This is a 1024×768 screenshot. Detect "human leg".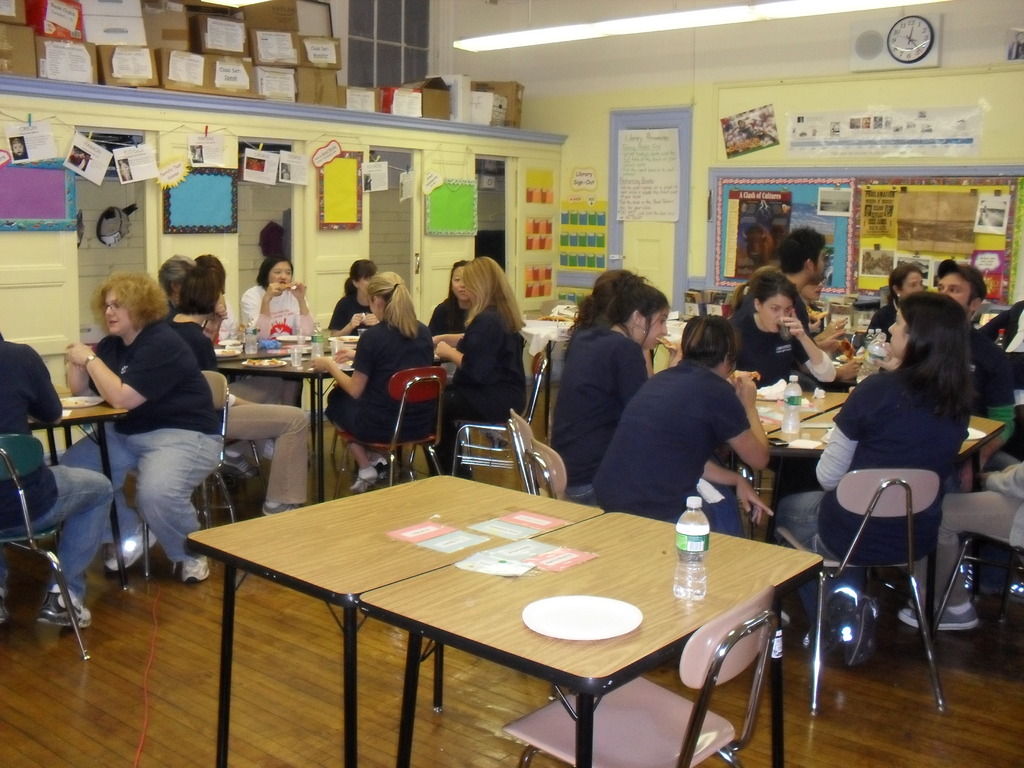
{"left": 828, "top": 566, "right": 881, "bottom": 664}.
